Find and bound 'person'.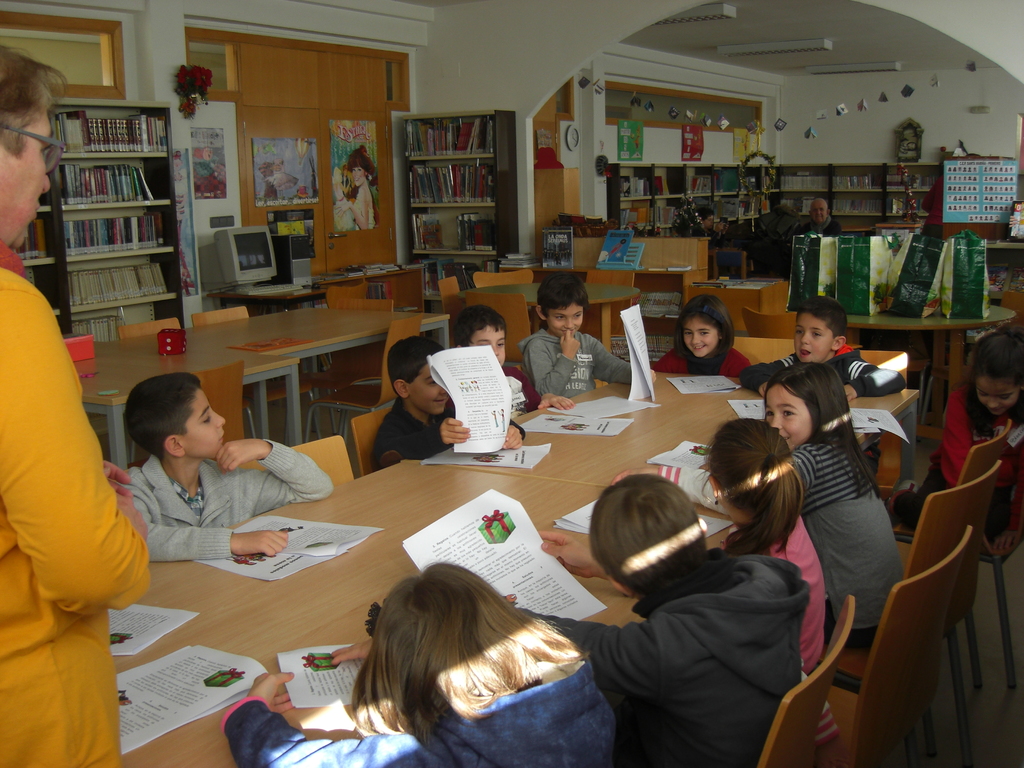
Bound: <box>911,316,1023,546</box>.
